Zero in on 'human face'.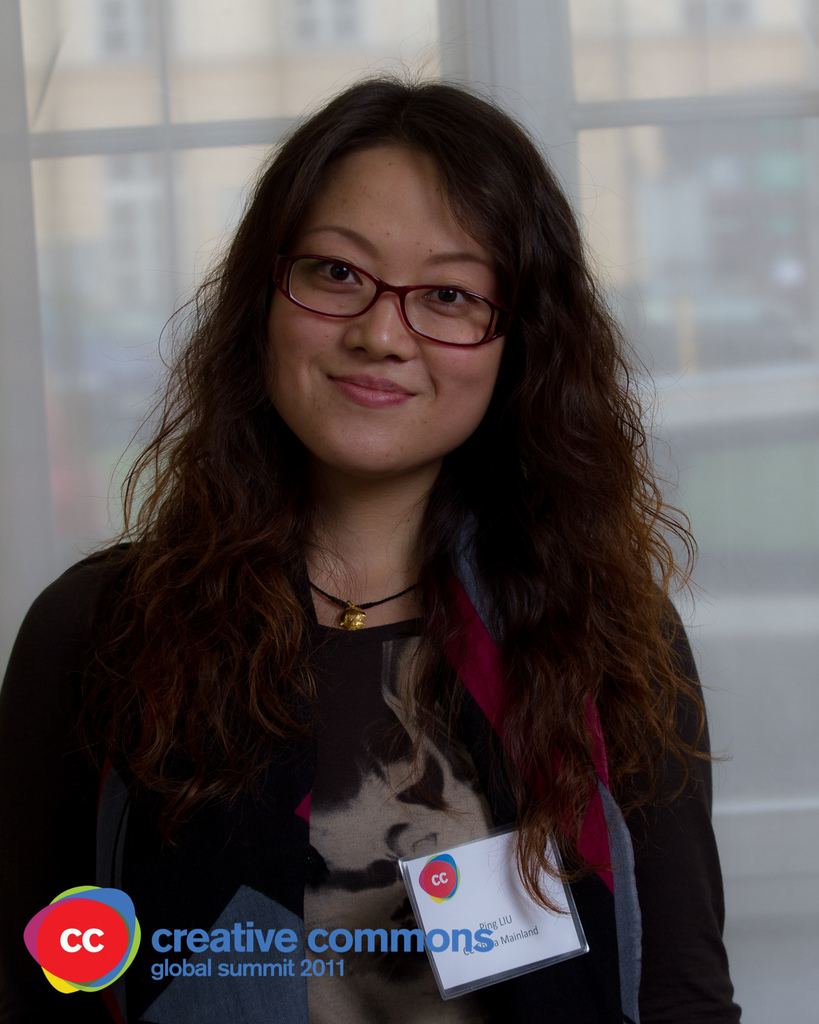
Zeroed in: bbox=(262, 144, 503, 480).
